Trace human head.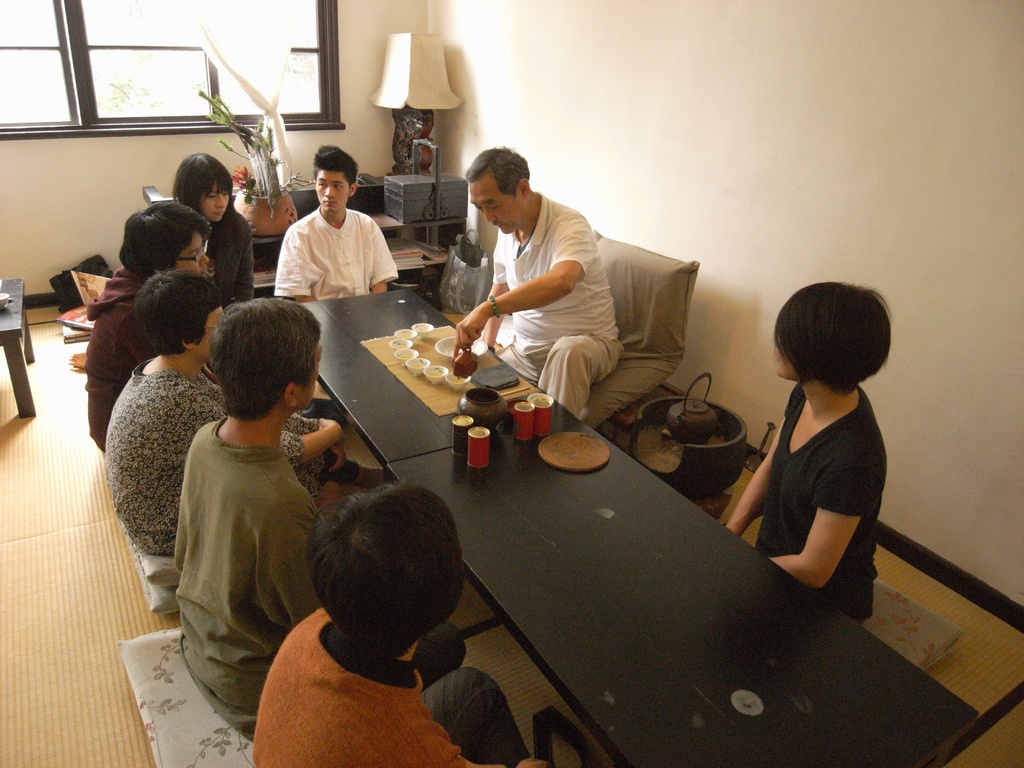
Traced to left=285, top=481, right=452, bottom=675.
